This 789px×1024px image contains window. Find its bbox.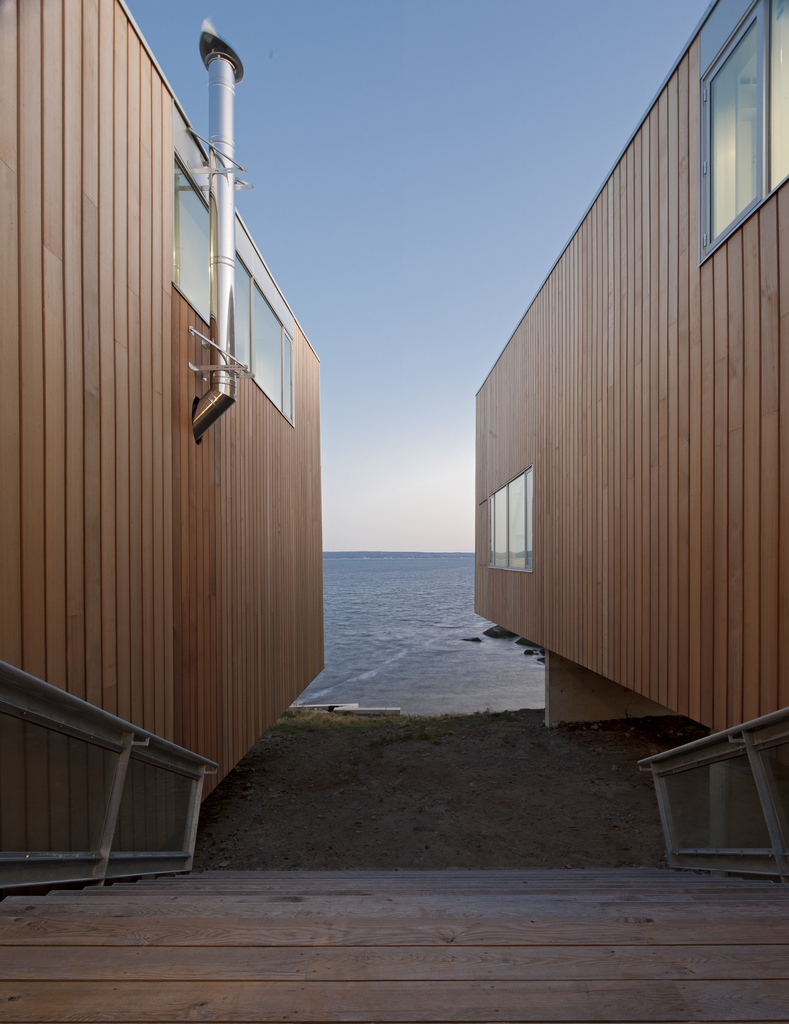
left=170, top=156, right=299, bottom=428.
